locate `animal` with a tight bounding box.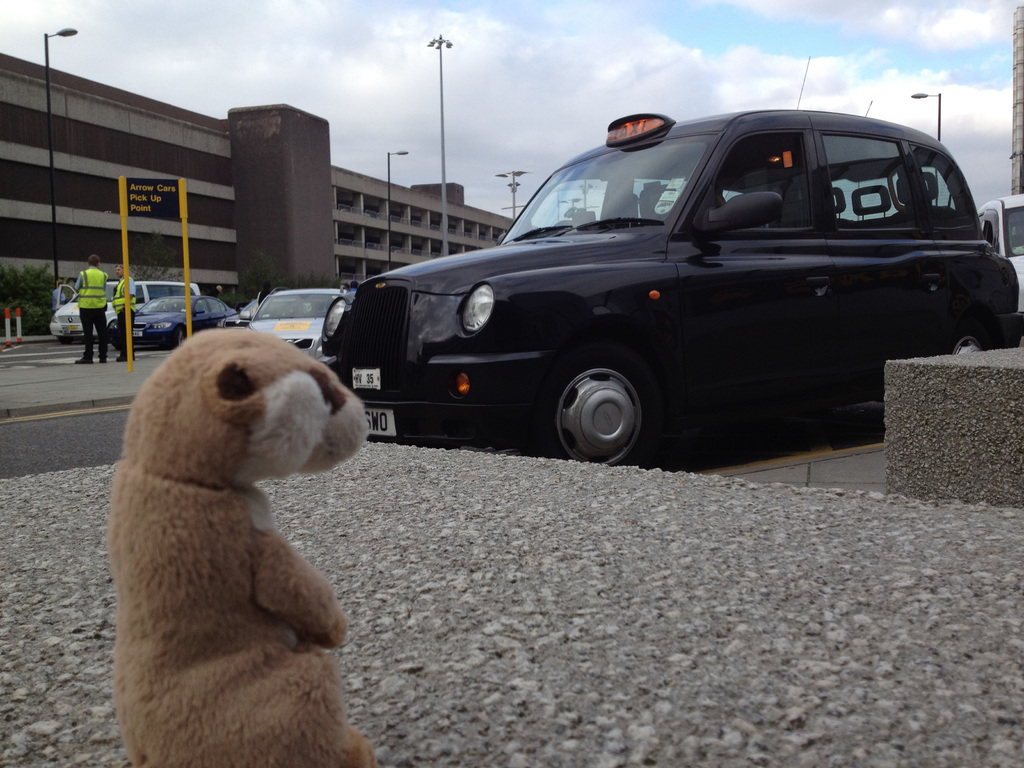
bbox(107, 326, 376, 767).
